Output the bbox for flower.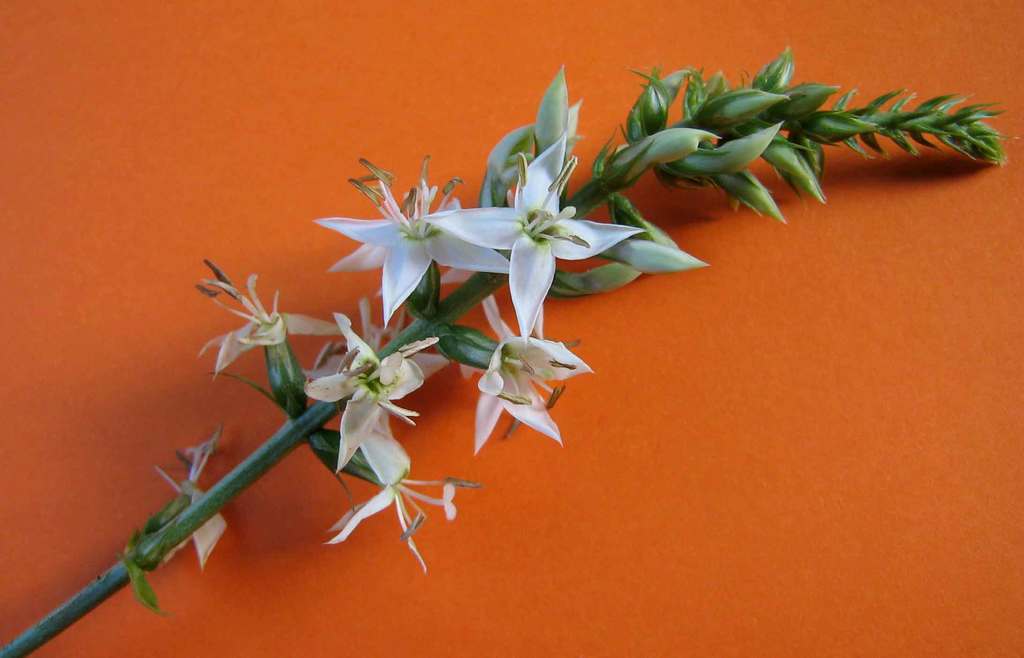
{"x1": 299, "y1": 311, "x2": 456, "y2": 482}.
